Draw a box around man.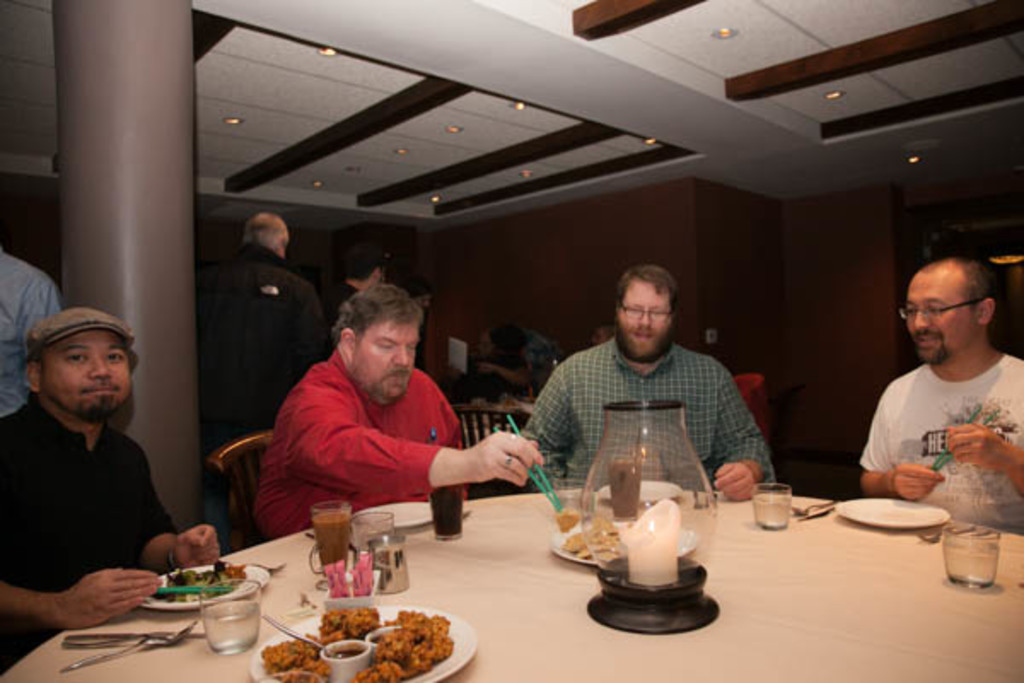
(3, 277, 201, 639).
